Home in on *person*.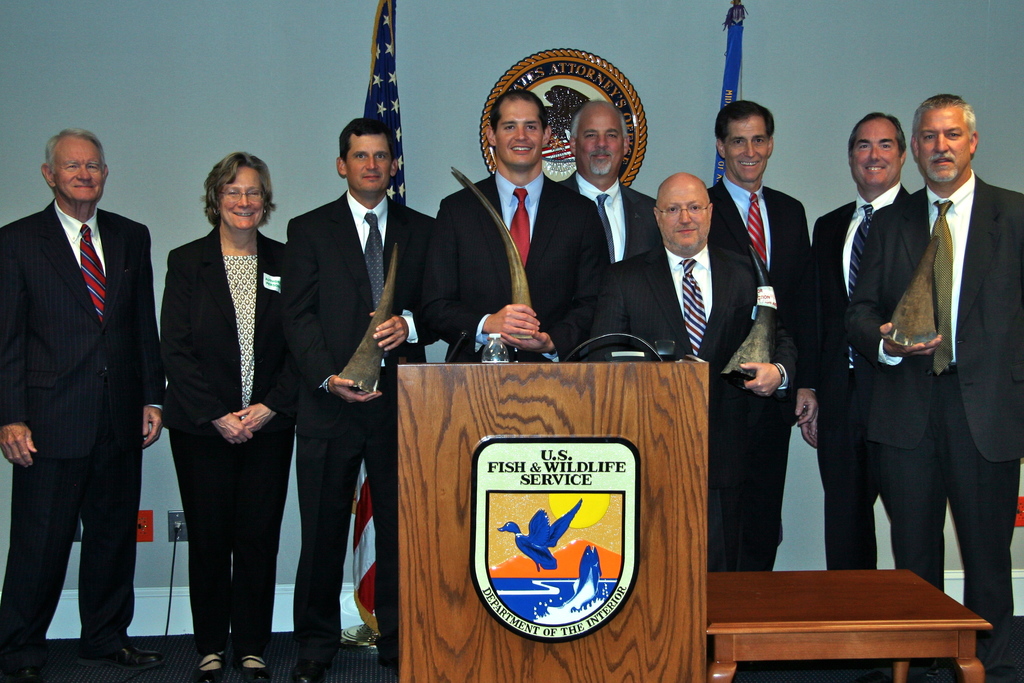
Homed in at 145/121/294/677.
